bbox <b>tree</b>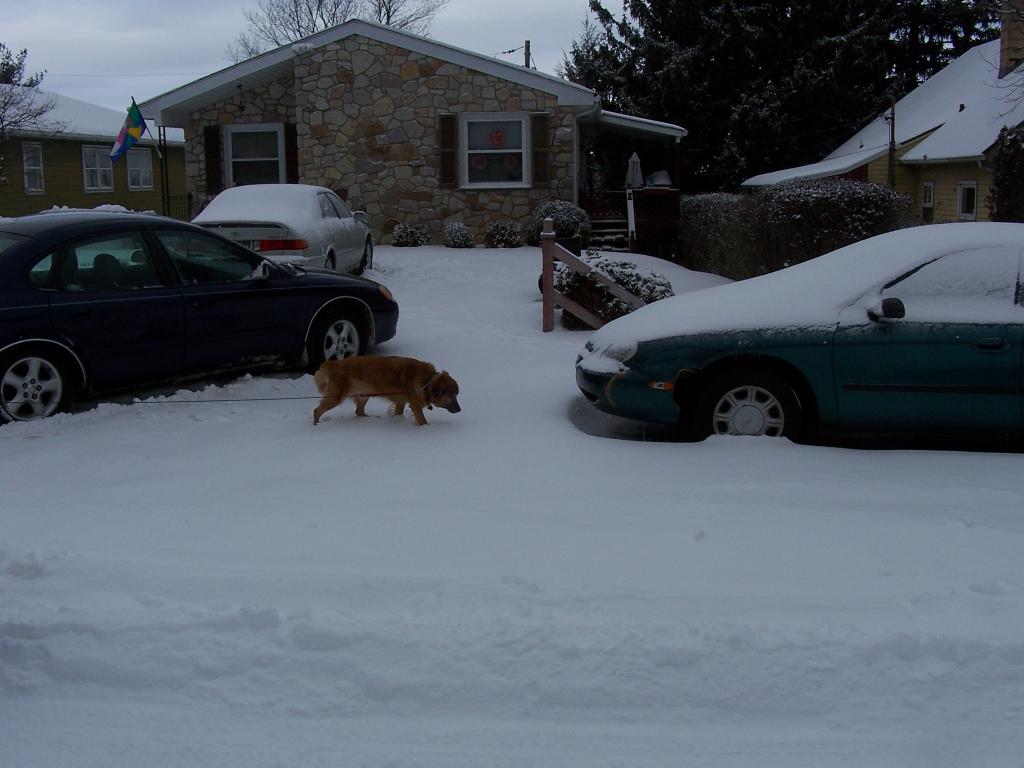
(x1=0, y1=42, x2=79, y2=216)
